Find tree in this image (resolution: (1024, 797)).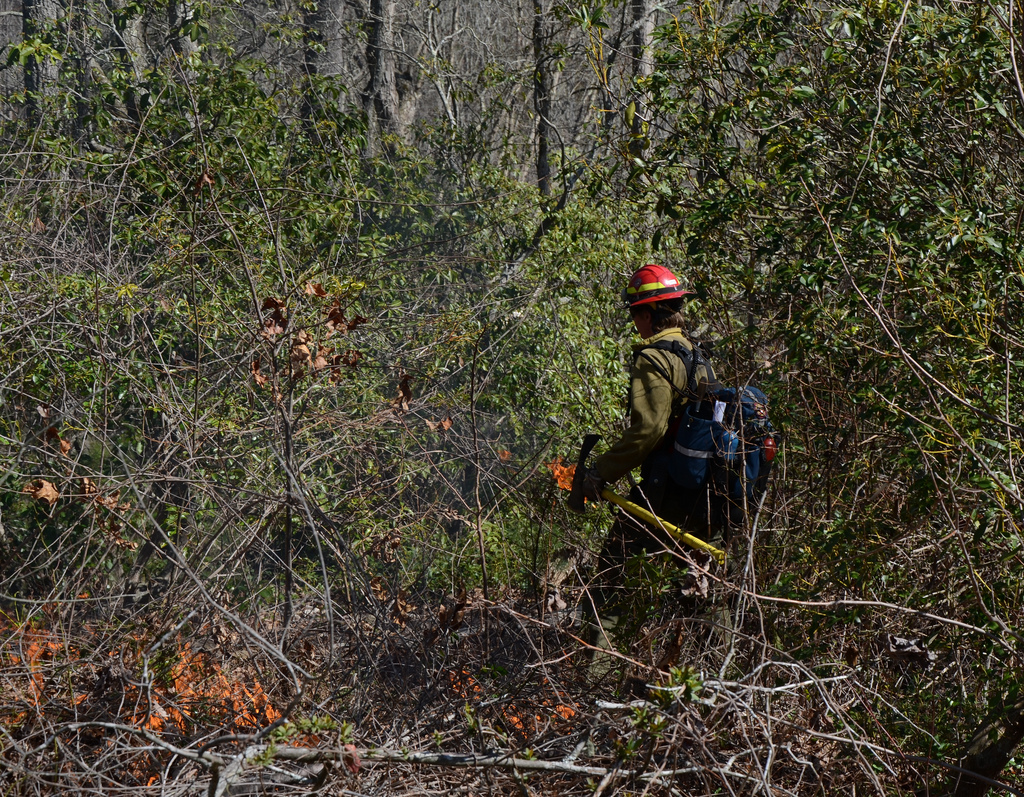
{"left": 36, "top": 0, "right": 226, "bottom": 261}.
